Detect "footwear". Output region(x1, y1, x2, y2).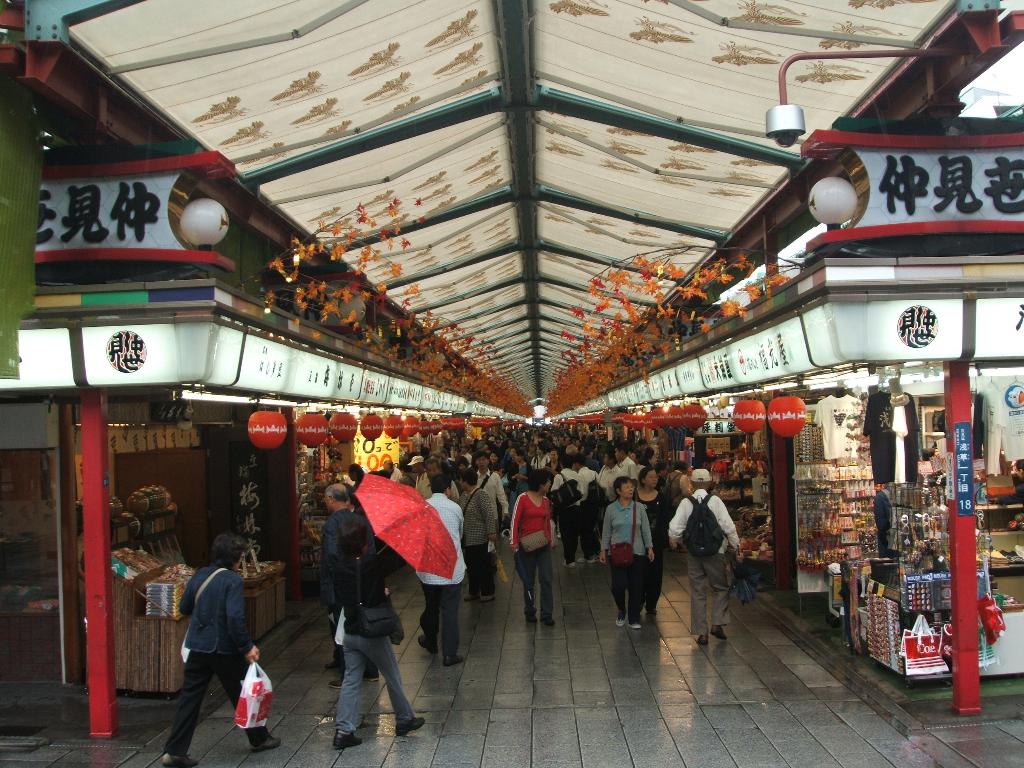
region(362, 673, 382, 680).
